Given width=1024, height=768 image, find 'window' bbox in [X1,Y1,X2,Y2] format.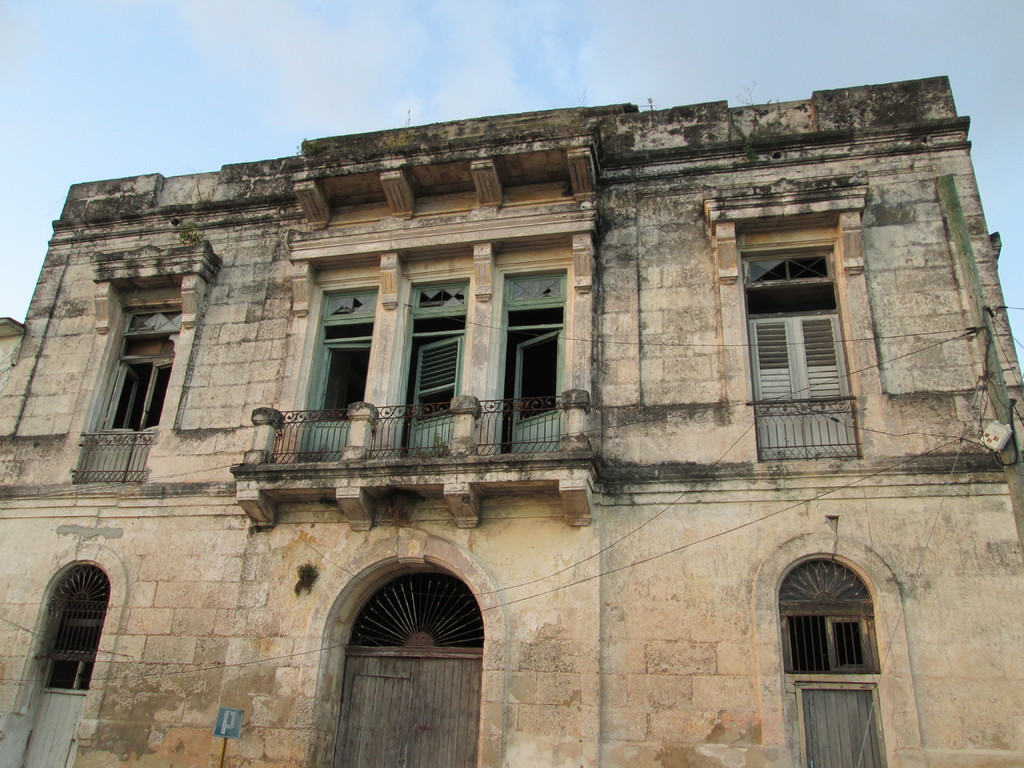
[771,556,895,767].
